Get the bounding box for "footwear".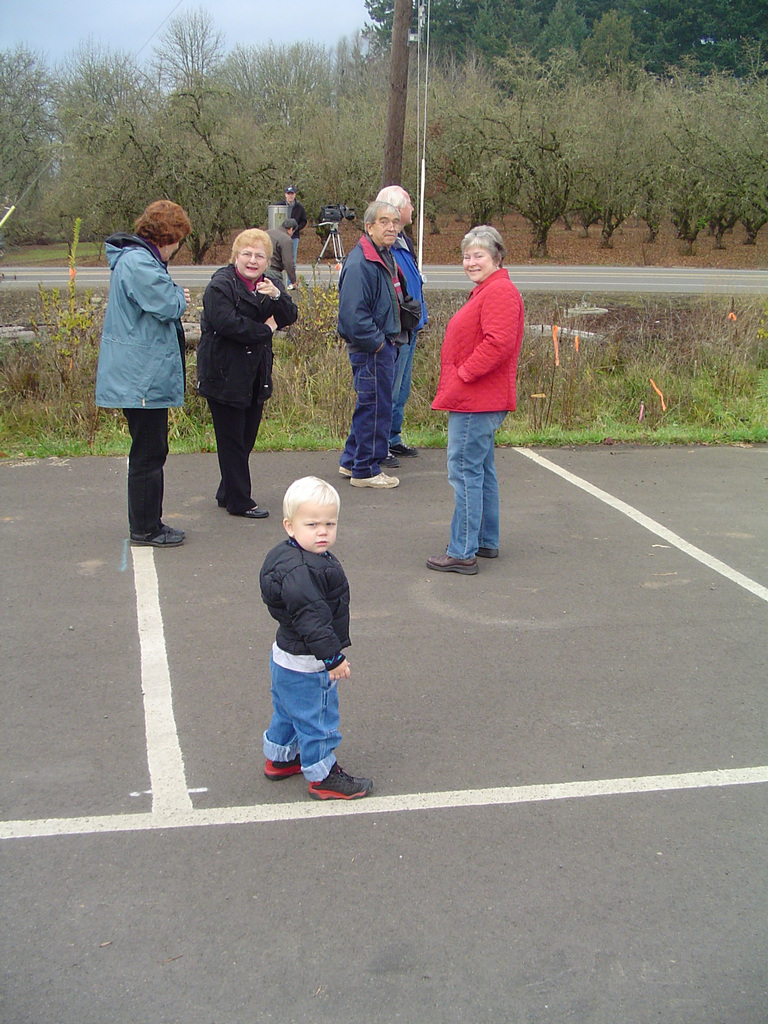
l=477, t=548, r=502, b=557.
